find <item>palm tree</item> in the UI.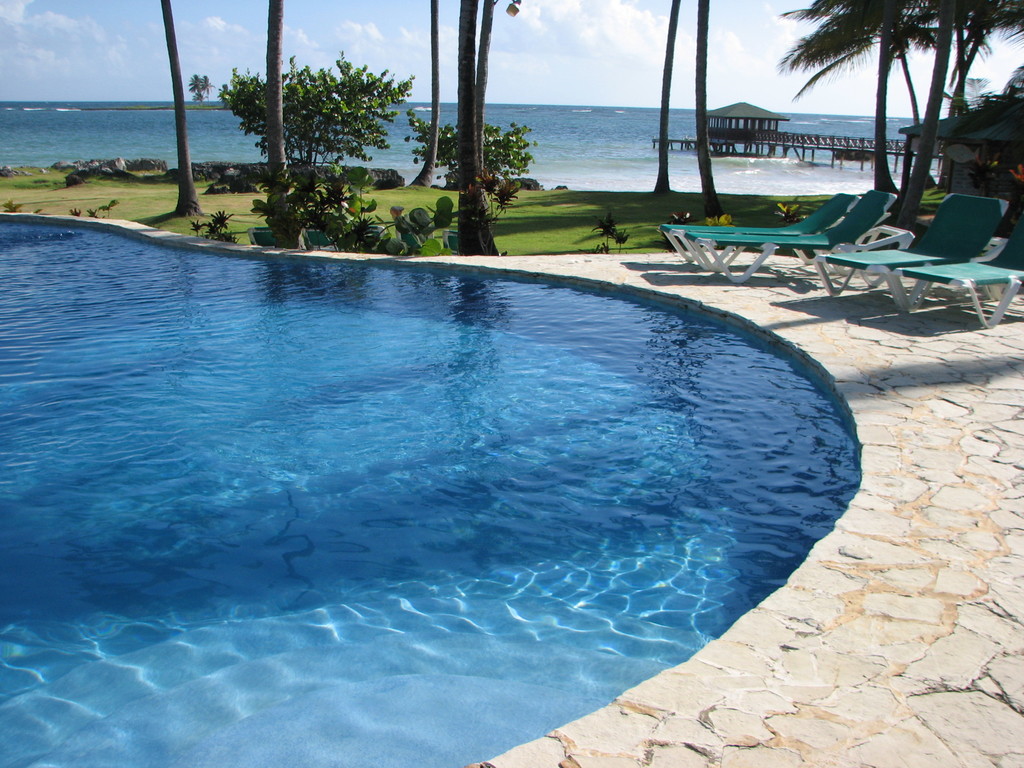
UI element at box=[153, 0, 201, 220].
